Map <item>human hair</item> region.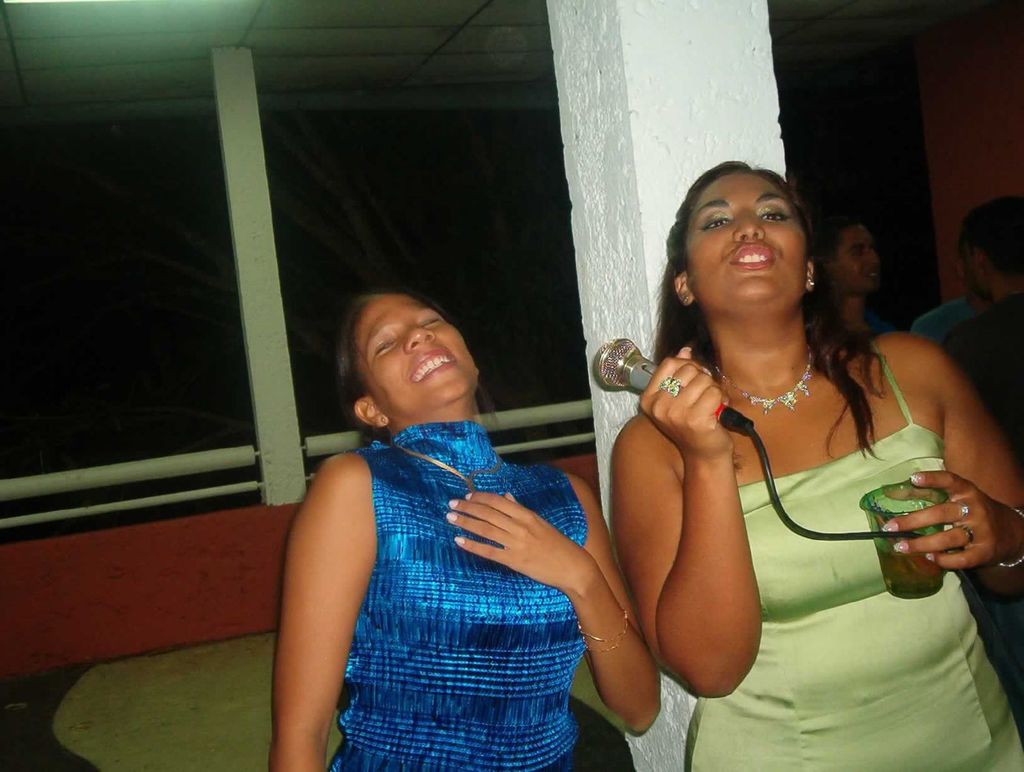
Mapped to x1=330, y1=287, x2=479, y2=436.
